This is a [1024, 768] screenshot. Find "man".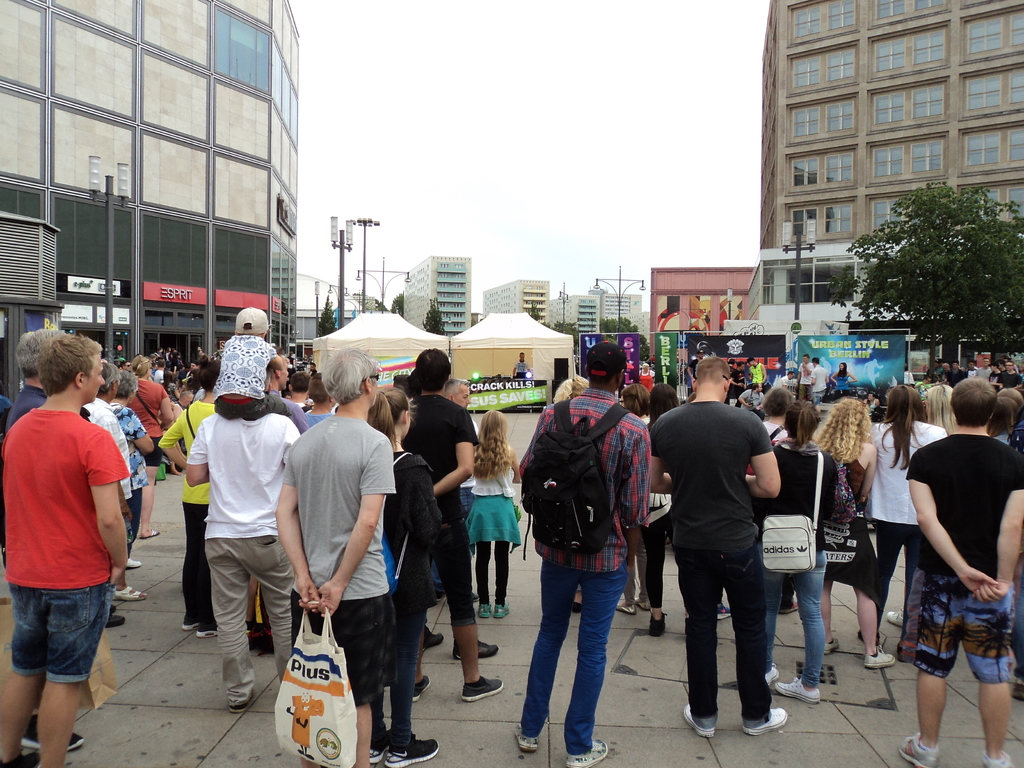
Bounding box: pyautogui.locateOnScreen(779, 368, 794, 395).
